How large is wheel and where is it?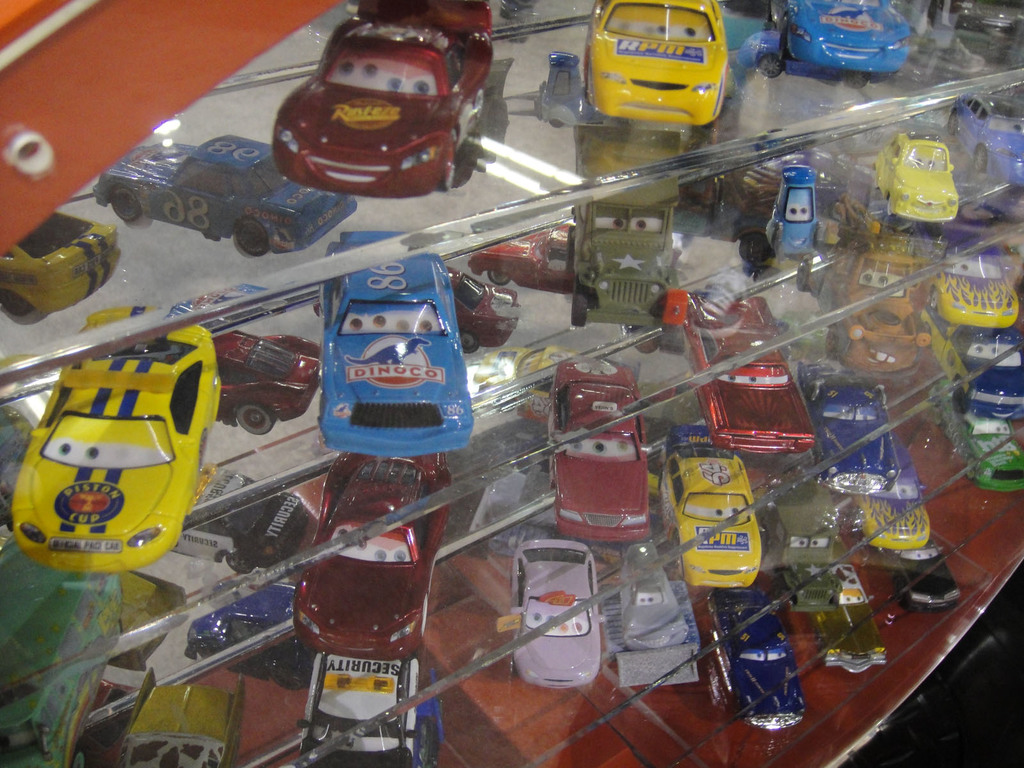
Bounding box: [760,56,783,79].
